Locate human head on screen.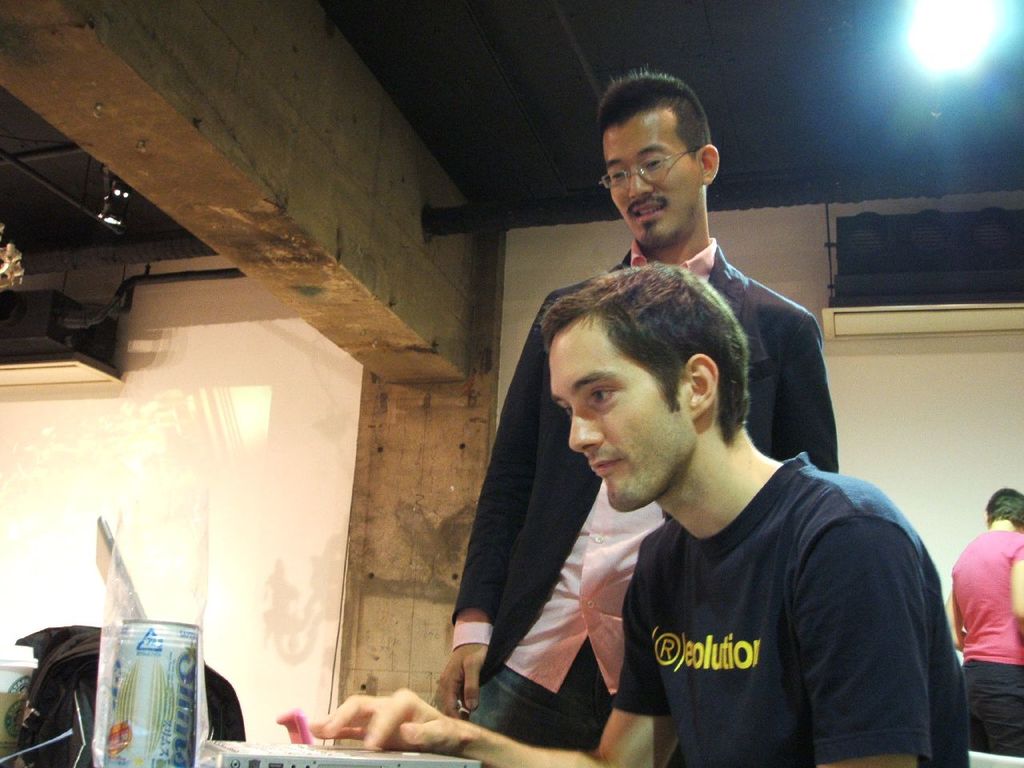
On screen at (983, 483, 1023, 523).
